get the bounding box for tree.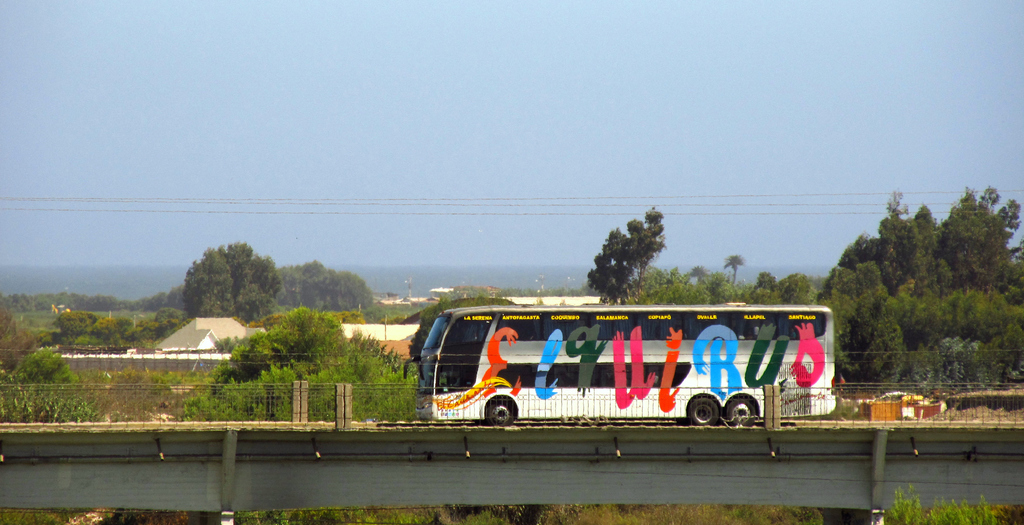
{"left": 653, "top": 262, "right": 713, "bottom": 303}.
